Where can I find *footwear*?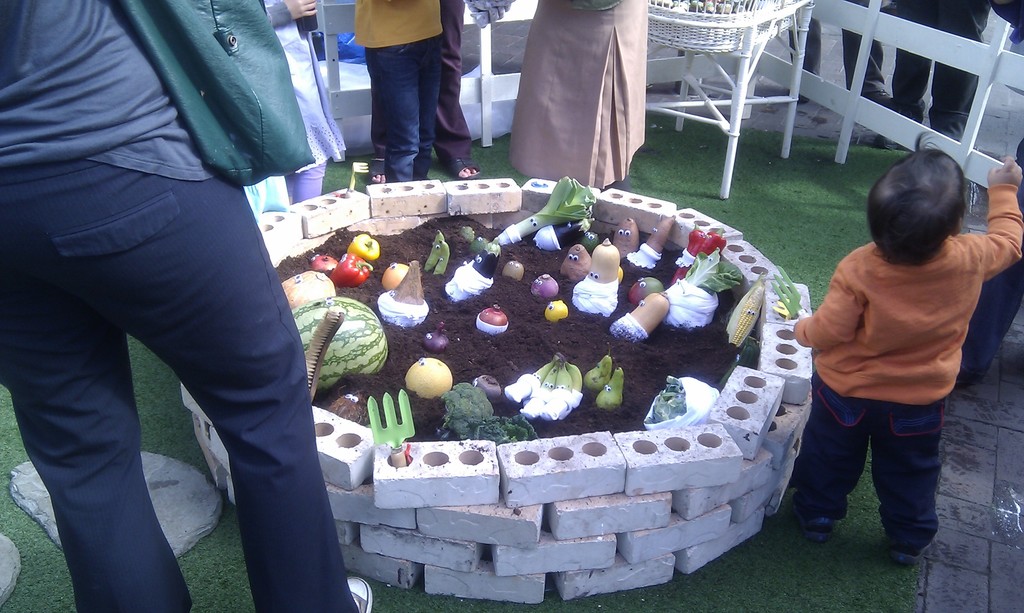
You can find it at BBox(792, 497, 835, 541).
